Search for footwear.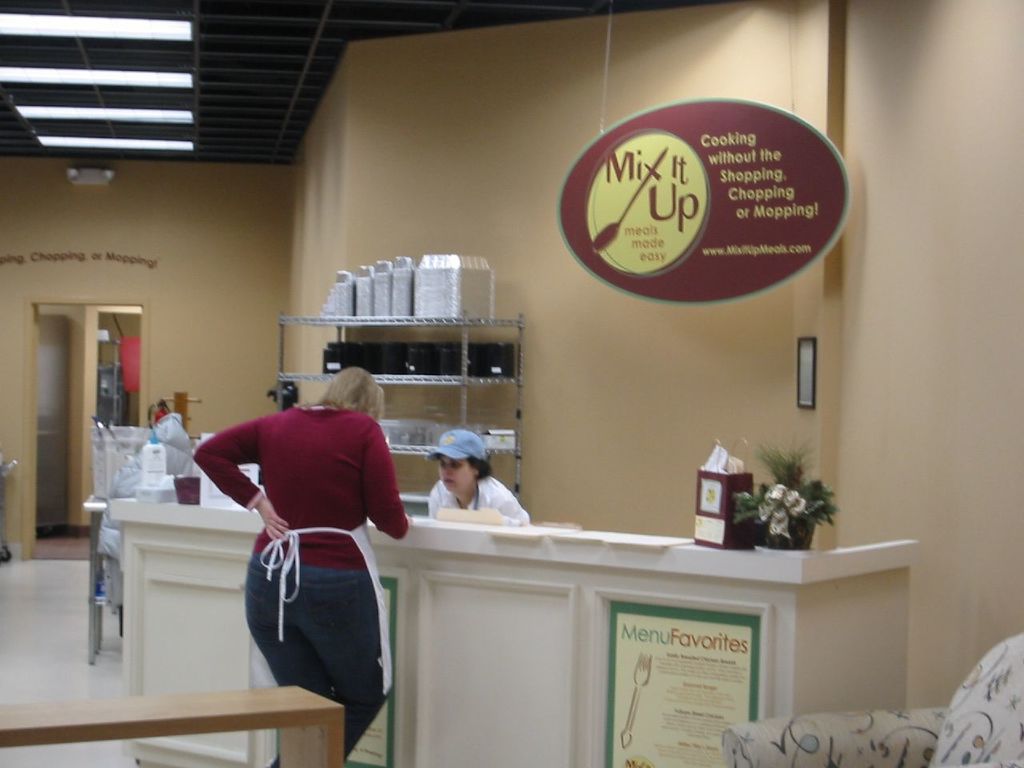
Found at [265, 754, 288, 767].
